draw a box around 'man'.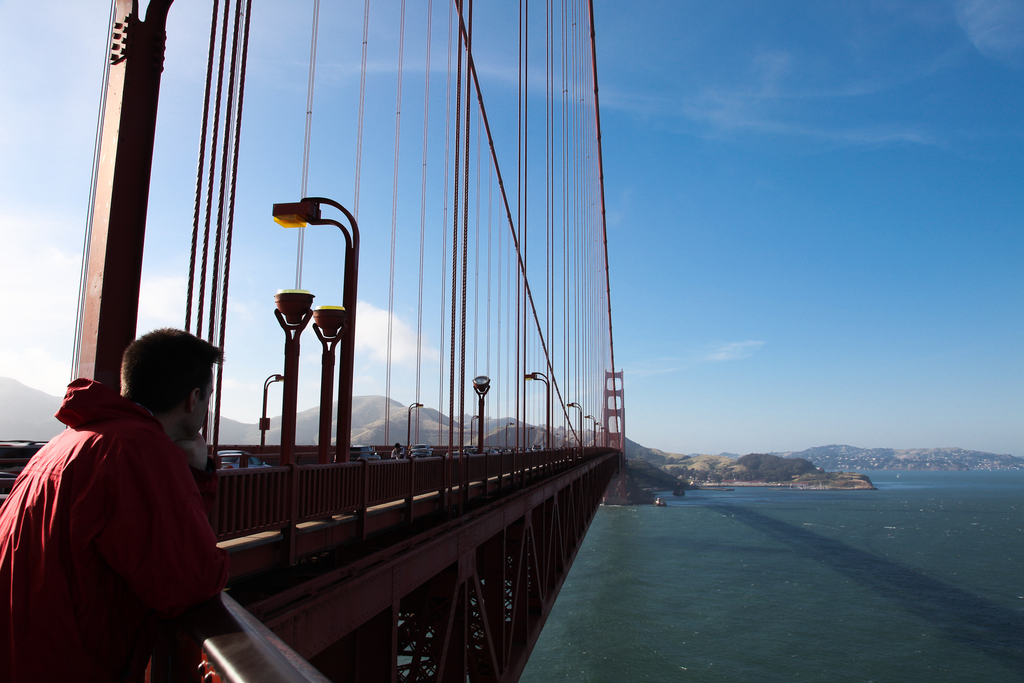
l=0, t=324, r=257, b=682.
